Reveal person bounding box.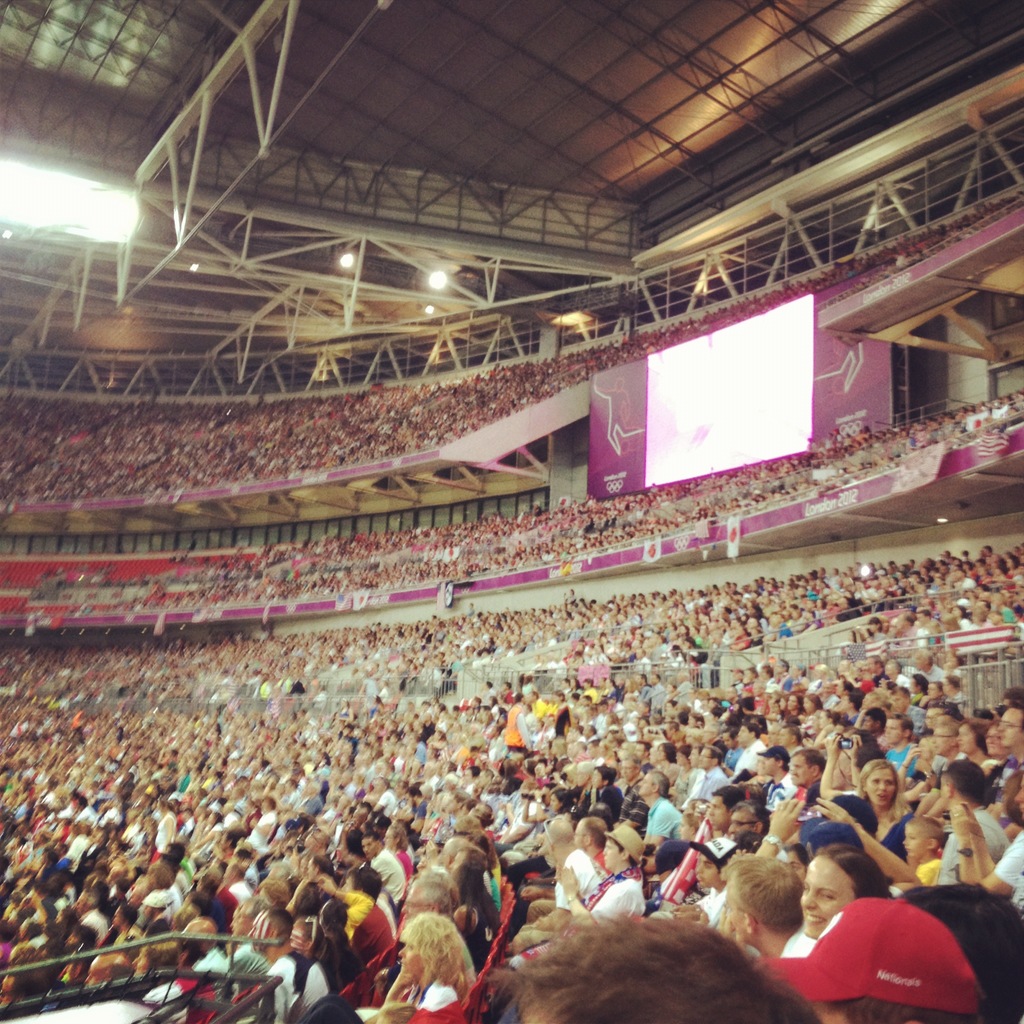
Revealed: (378, 922, 476, 1023).
